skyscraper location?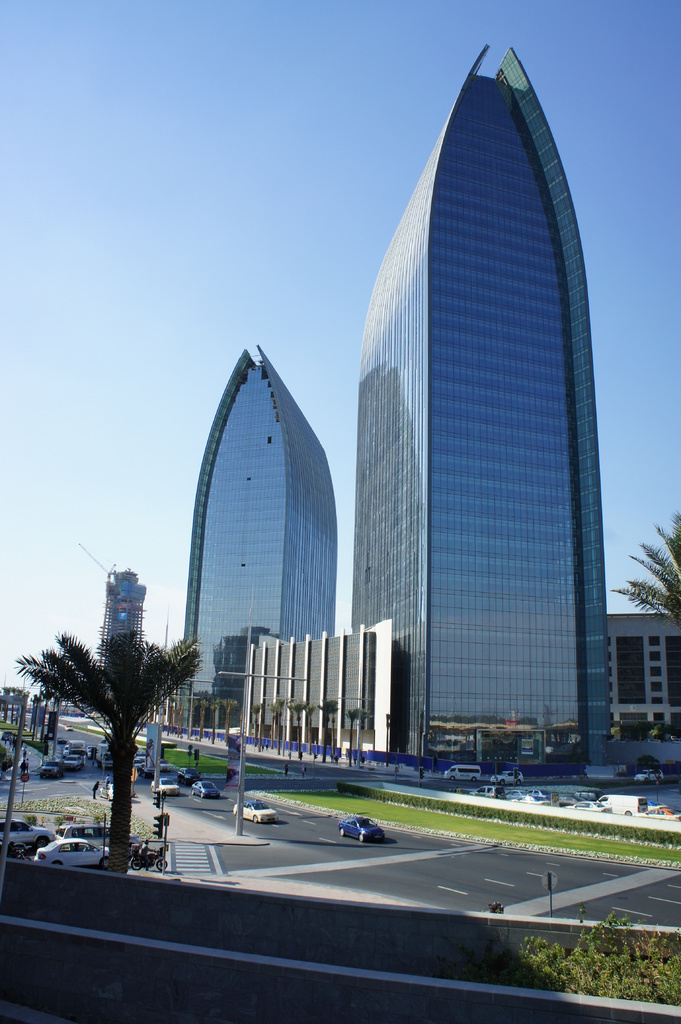
172,335,343,756
